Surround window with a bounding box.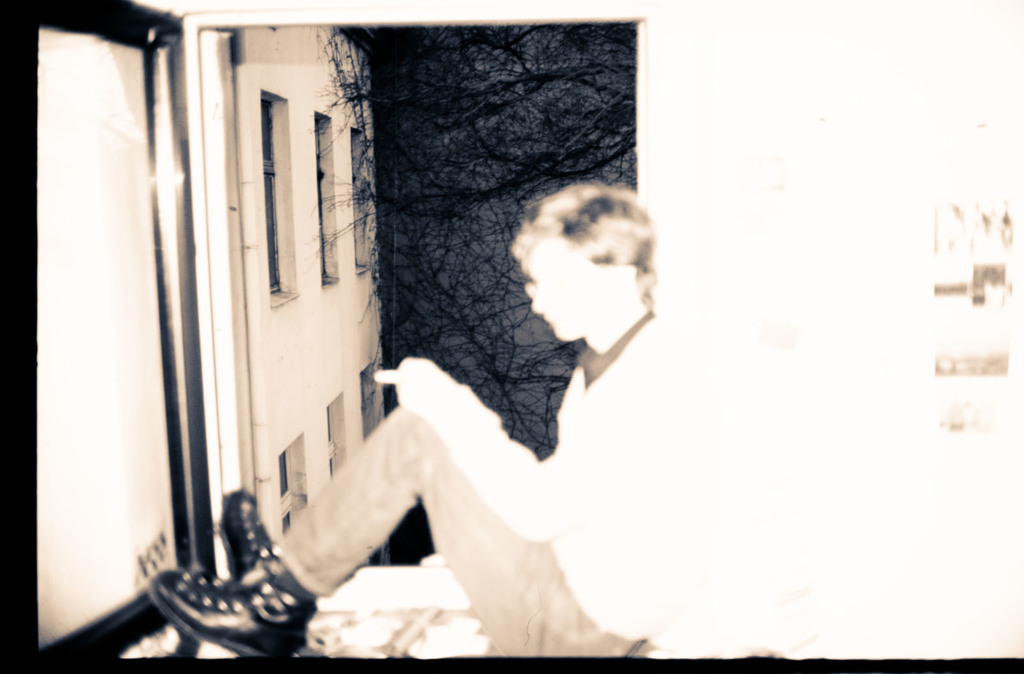
Rect(362, 356, 383, 447).
